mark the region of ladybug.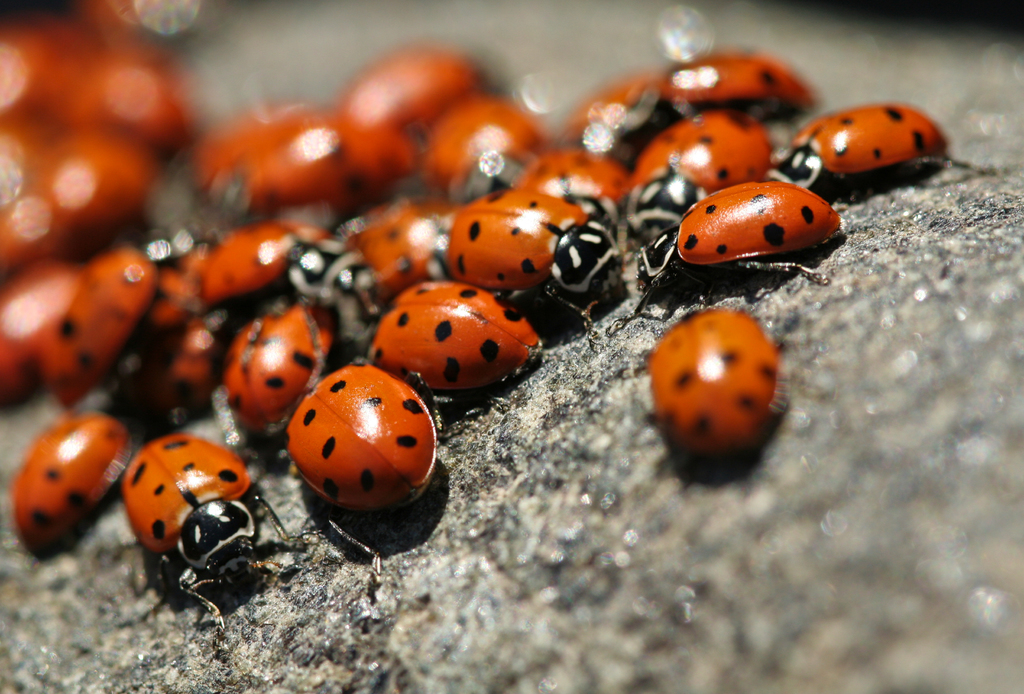
Region: (x1=649, y1=308, x2=775, y2=464).
